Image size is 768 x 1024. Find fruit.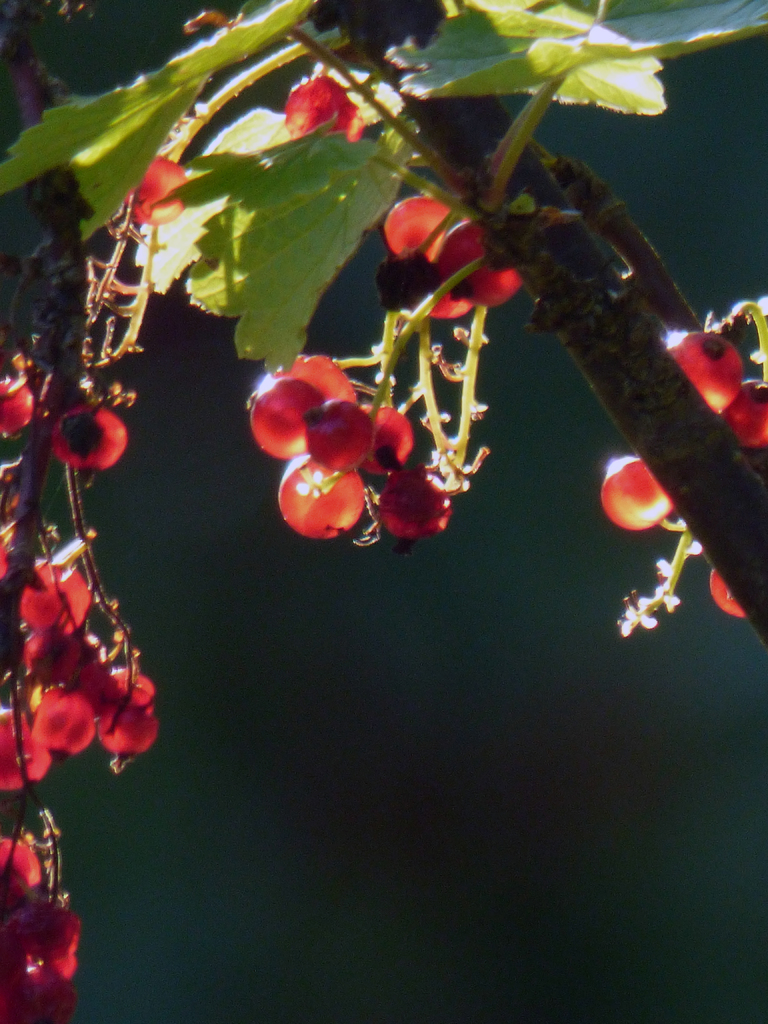
669:328:748:409.
